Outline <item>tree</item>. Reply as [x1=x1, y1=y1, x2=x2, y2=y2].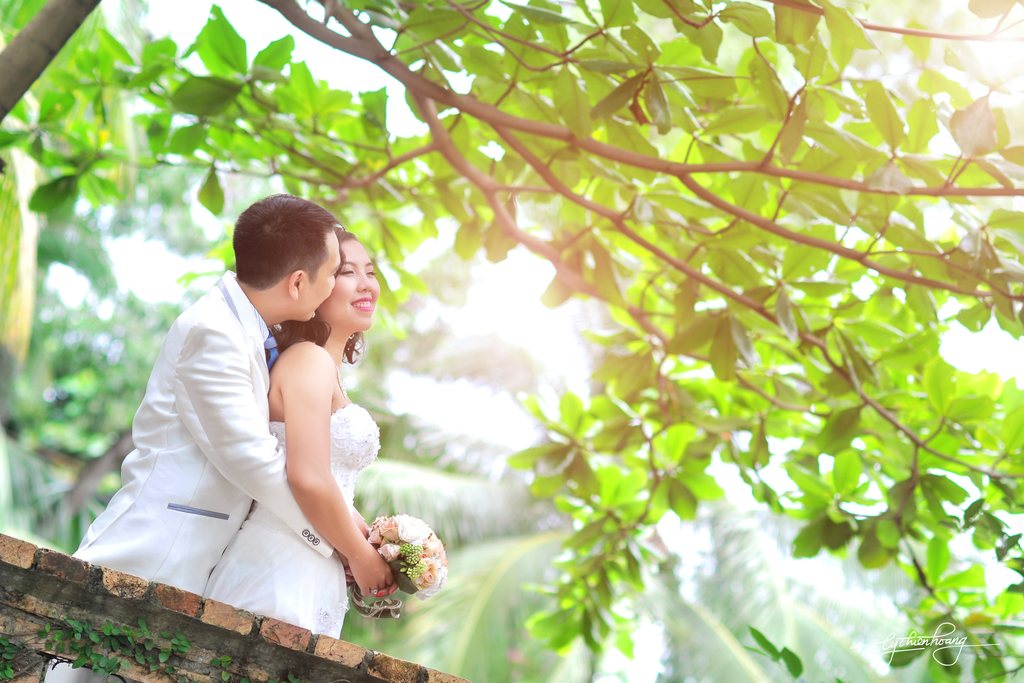
[x1=0, y1=0, x2=1023, y2=682].
